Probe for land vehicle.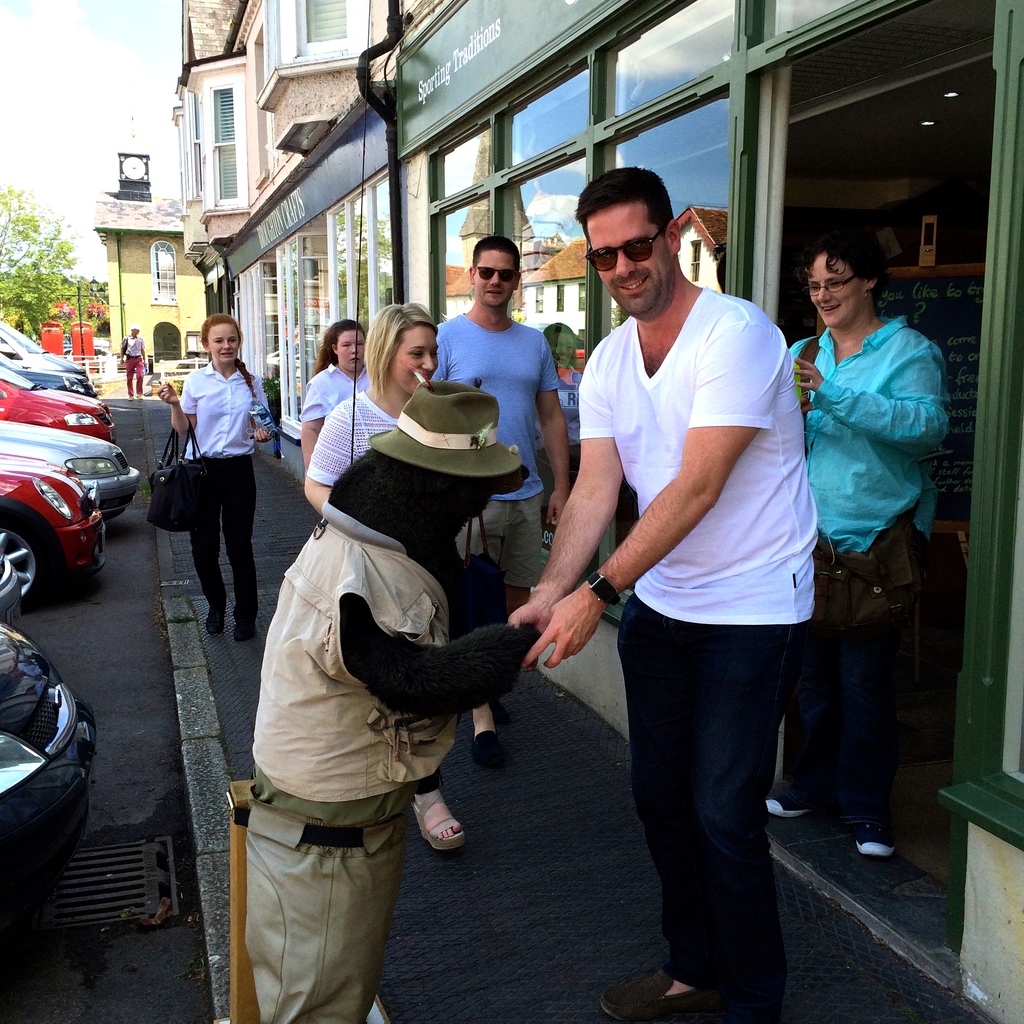
Probe result: <region>0, 319, 94, 378</region>.
